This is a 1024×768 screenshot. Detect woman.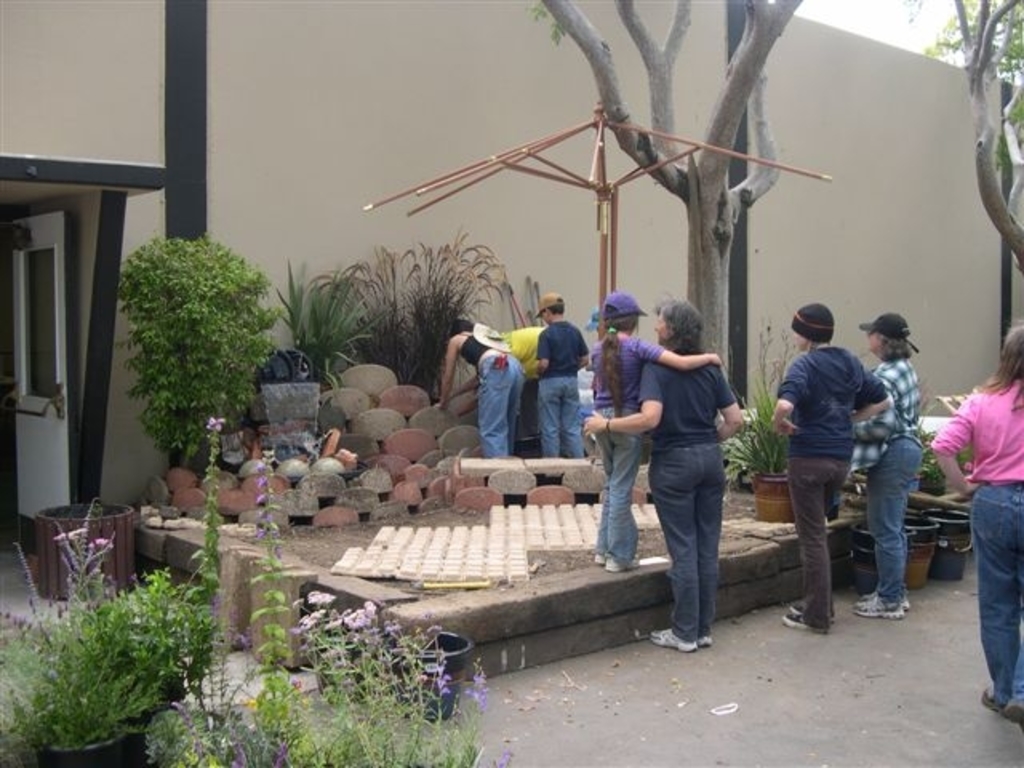
pyautogui.locateOnScreen(440, 322, 525, 458).
